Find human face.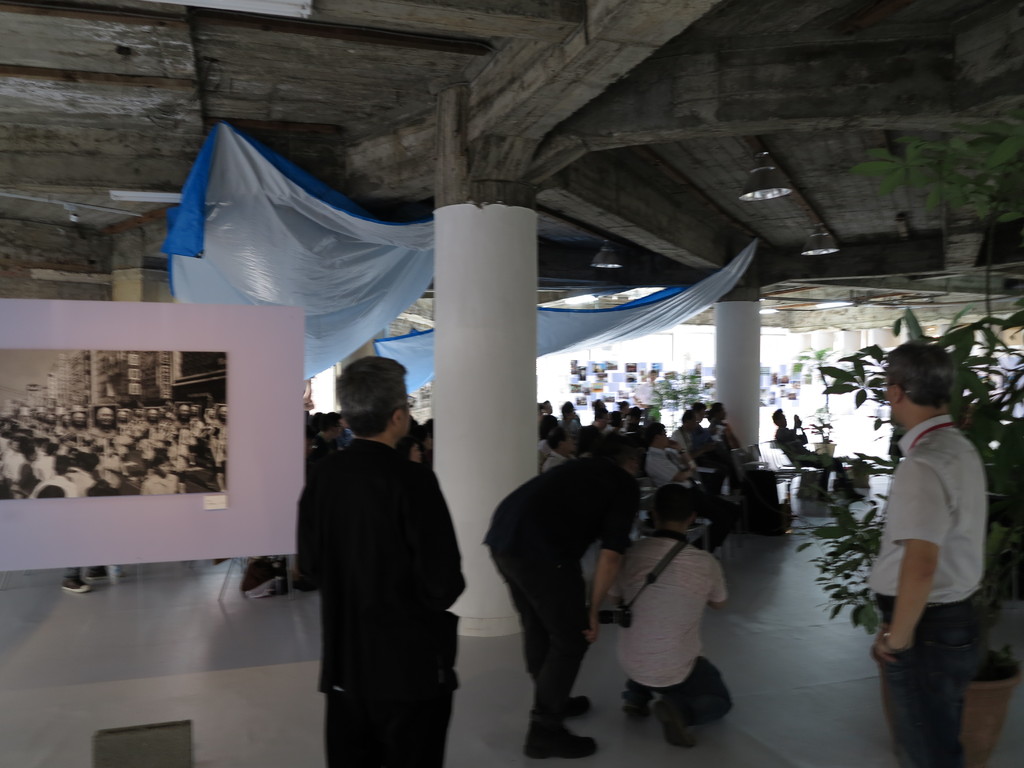
x1=616 y1=415 x2=625 y2=427.
